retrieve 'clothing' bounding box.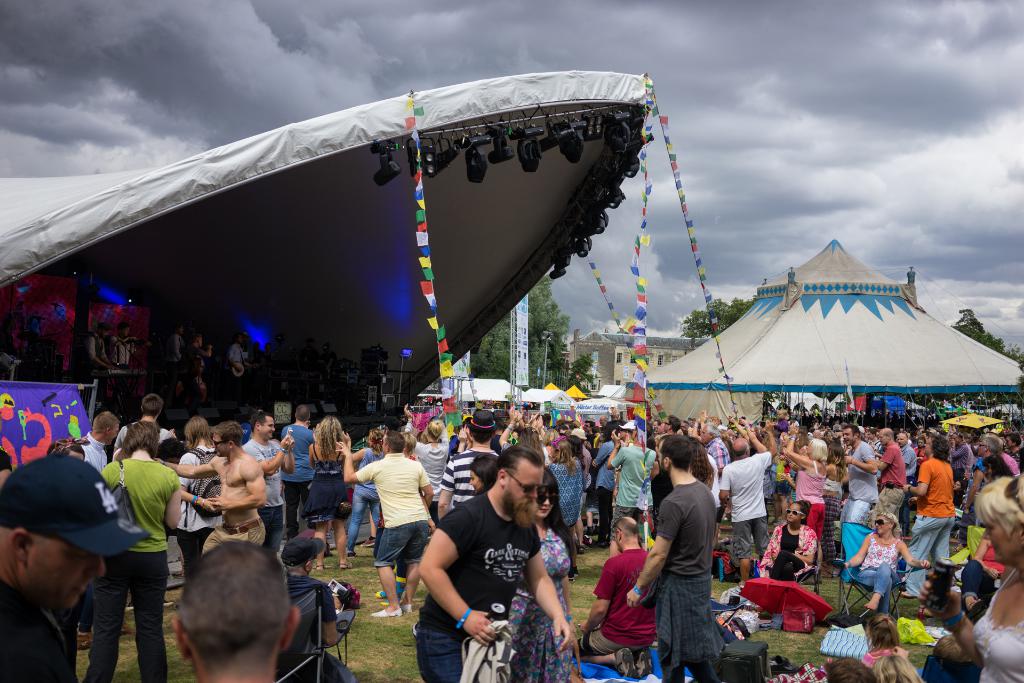
Bounding box: bbox(650, 475, 728, 682).
